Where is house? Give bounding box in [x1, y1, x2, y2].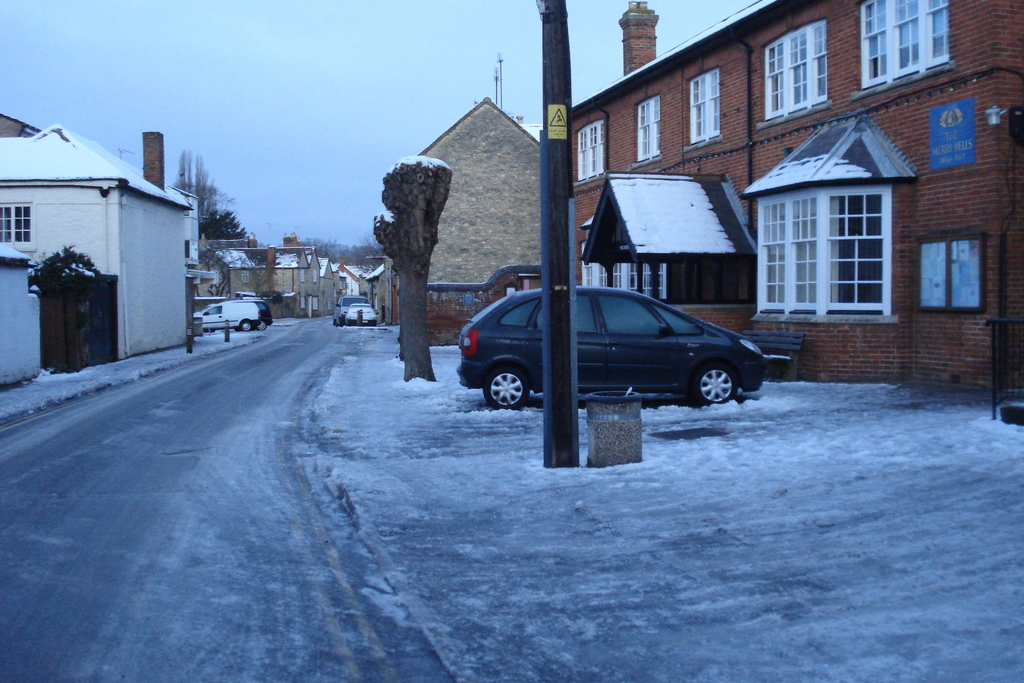
[199, 233, 257, 298].
